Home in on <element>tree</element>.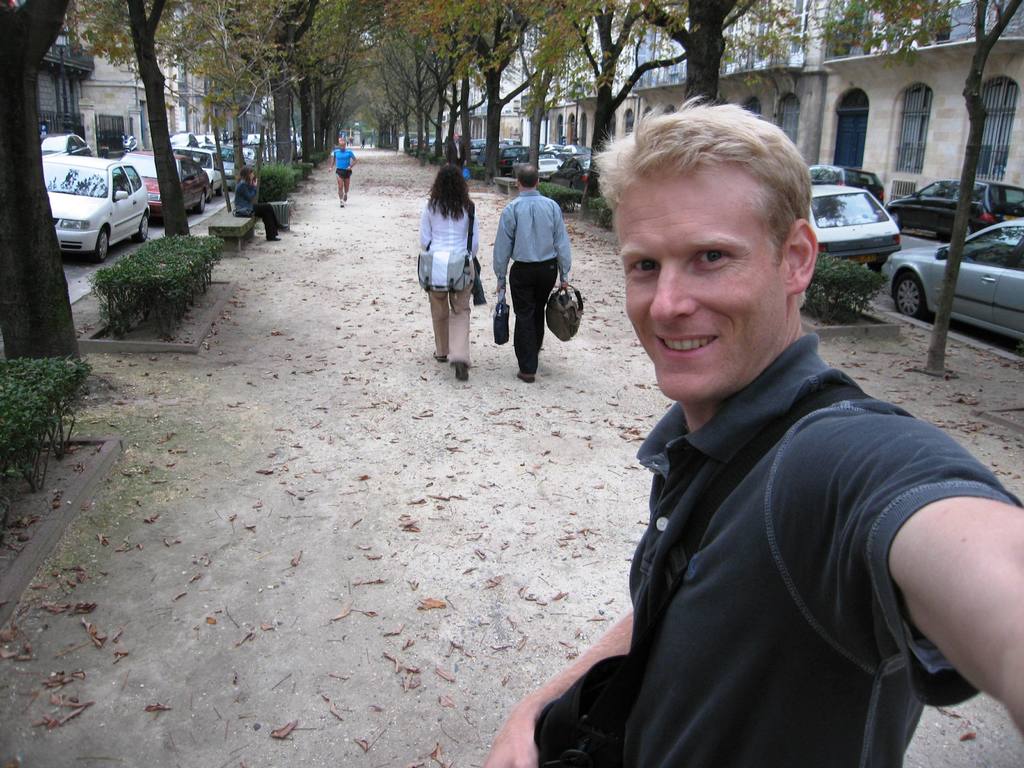
Homed in at <box>284,0,382,149</box>.
